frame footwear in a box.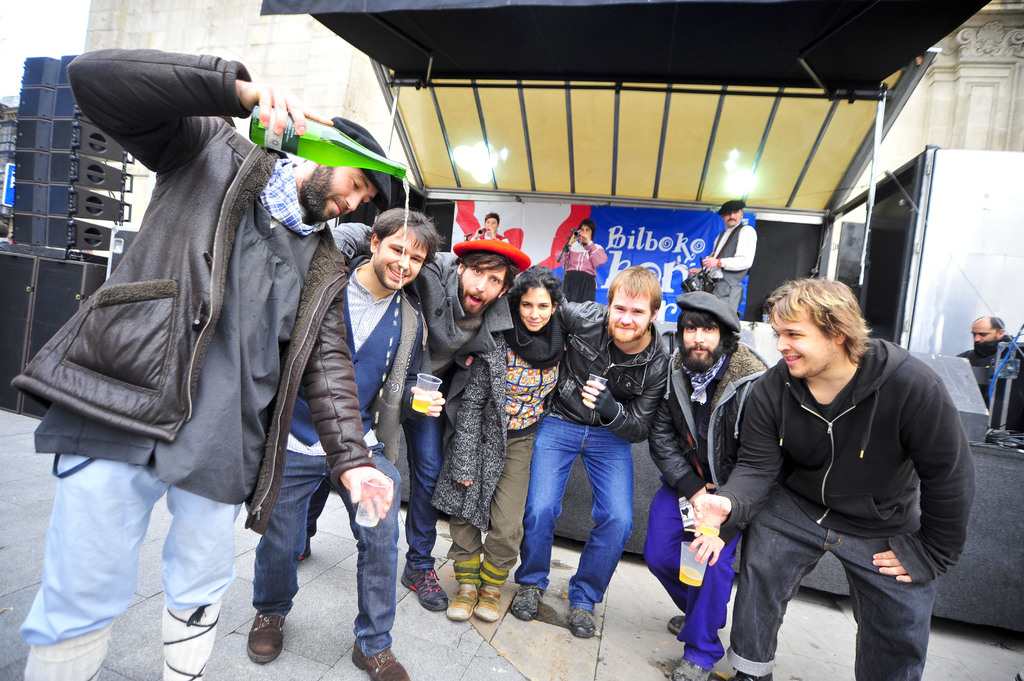
x1=672, y1=655, x2=709, y2=680.
